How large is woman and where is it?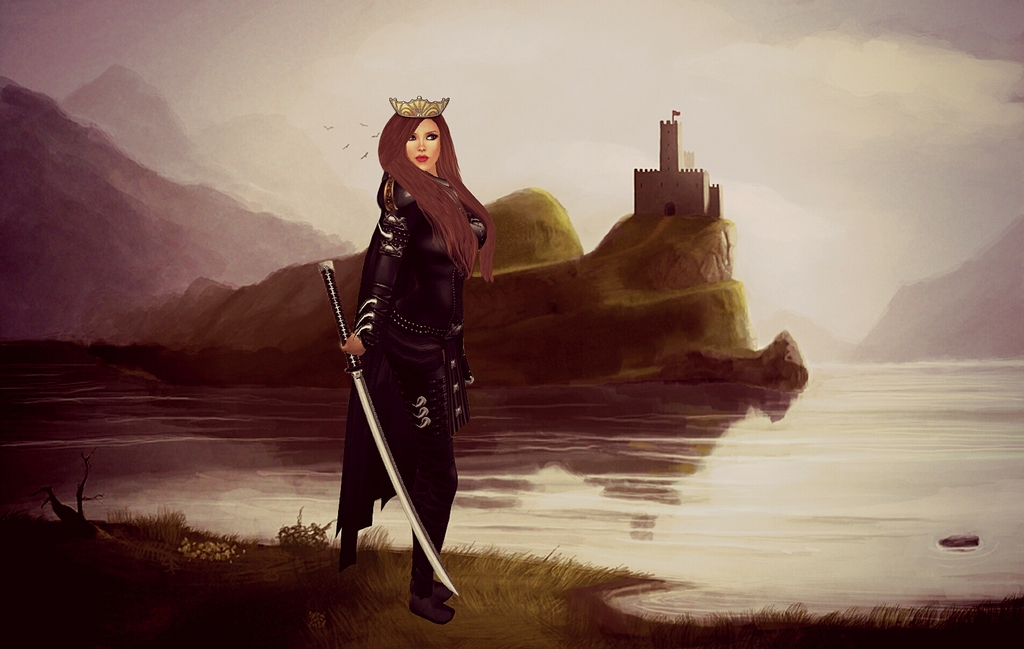
Bounding box: left=342, top=97, right=486, bottom=547.
